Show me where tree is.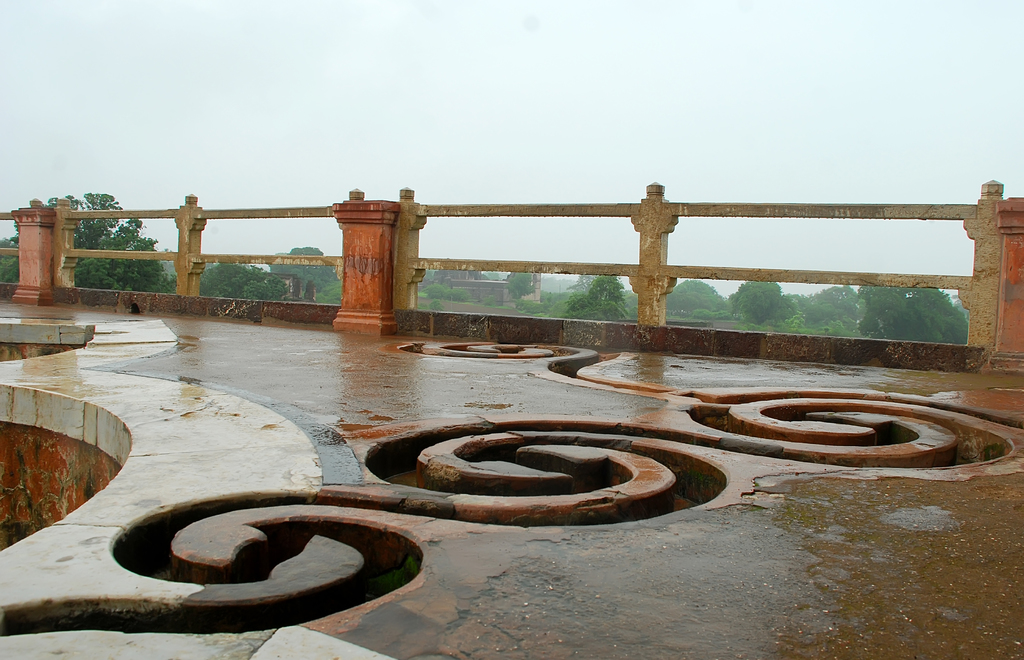
tree is at (x1=501, y1=263, x2=538, y2=309).
